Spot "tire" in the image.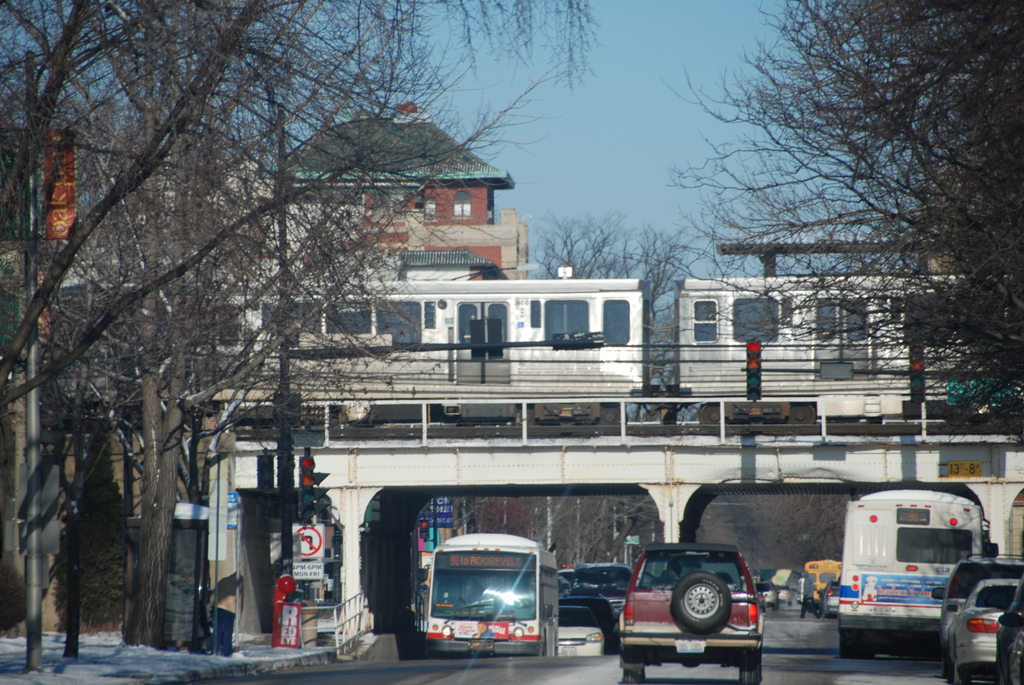
"tire" found at {"x1": 945, "y1": 649, "x2": 950, "y2": 675}.
